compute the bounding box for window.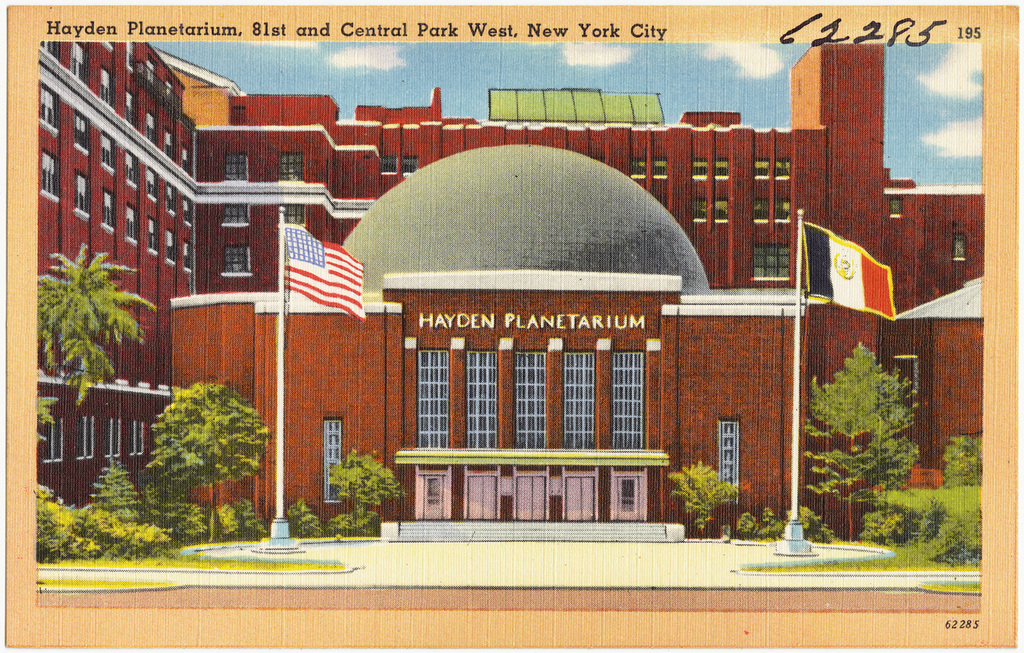
BBox(412, 351, 451, 446).
